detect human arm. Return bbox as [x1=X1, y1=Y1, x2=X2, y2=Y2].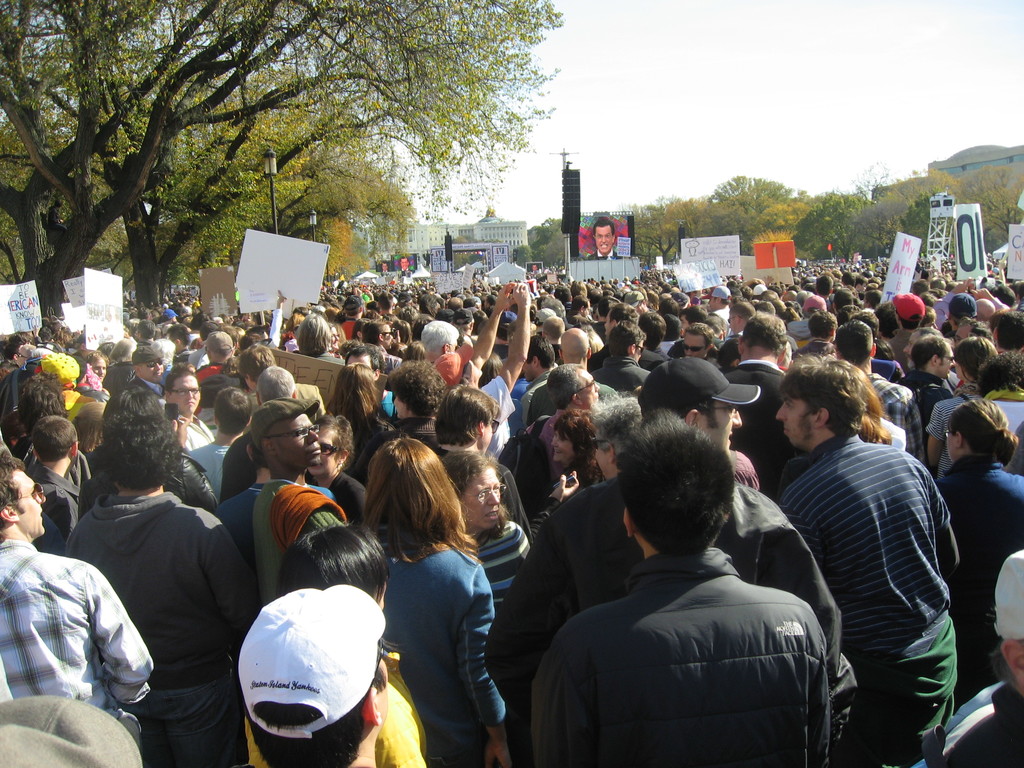
[x1=83, y1=558, x2=156, y2=708].
